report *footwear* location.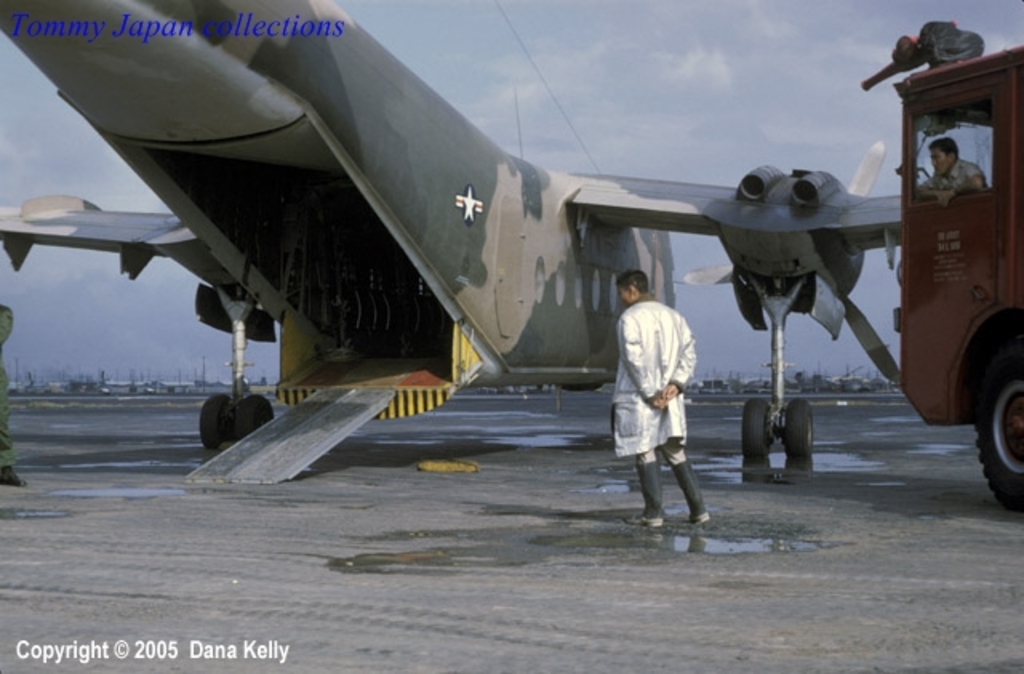
Report: box(622, 511, 667, 533).
